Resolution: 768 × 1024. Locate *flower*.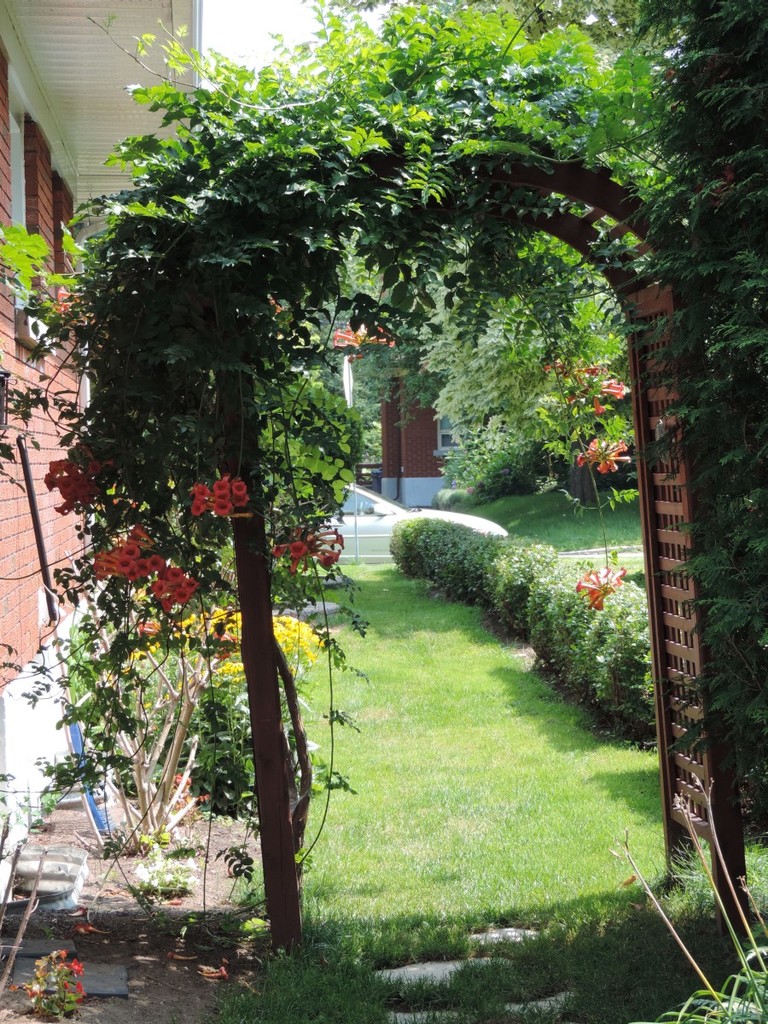
200,964,228,984.
